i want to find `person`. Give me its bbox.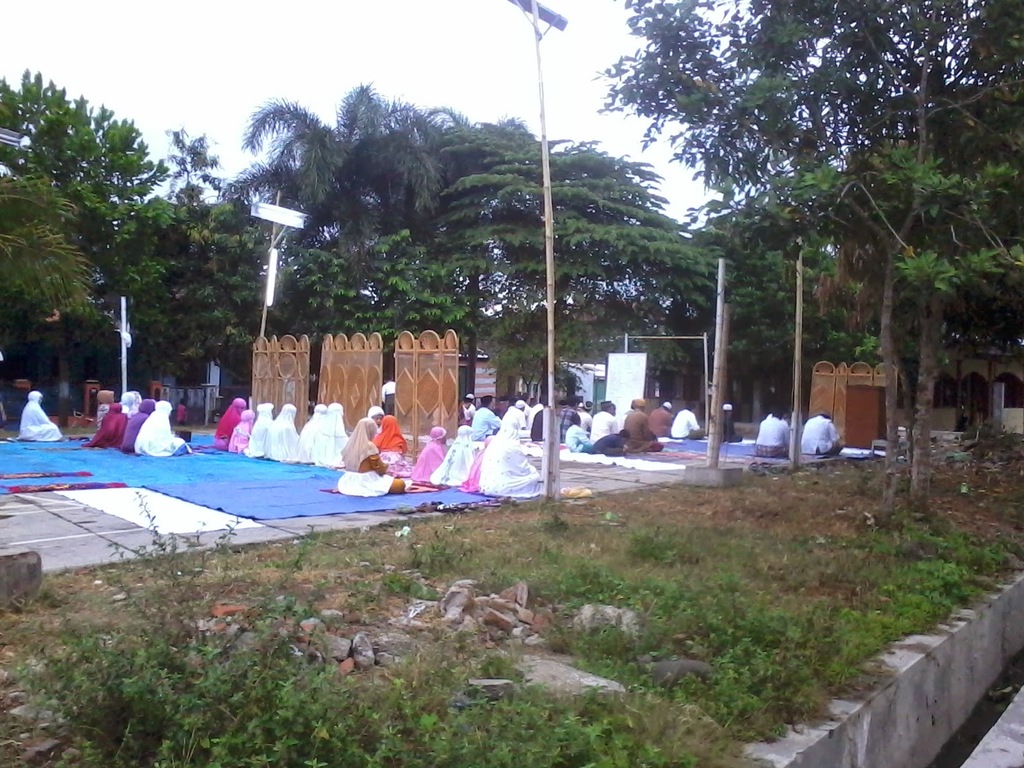
[417,428,447,478].
